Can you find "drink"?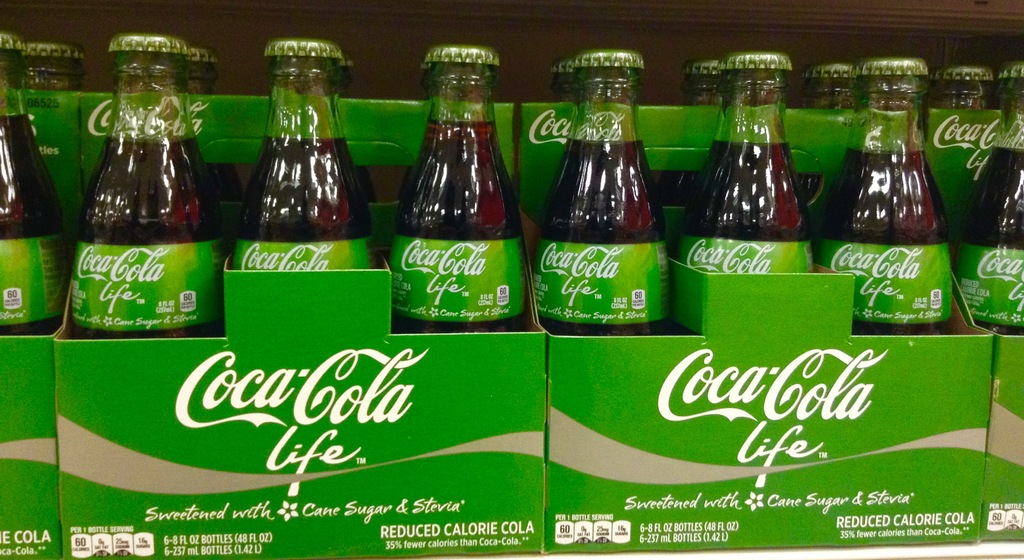
Yes, bounding box: (0,35,68,338).
